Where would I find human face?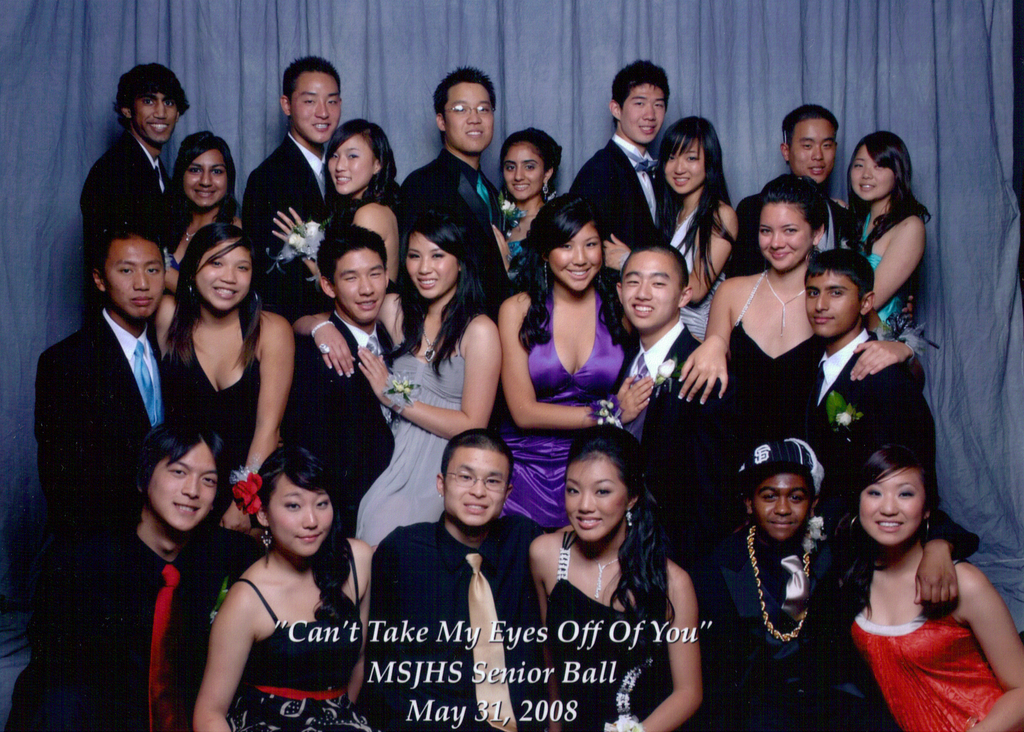
At box(788, 118, 838, 183).
